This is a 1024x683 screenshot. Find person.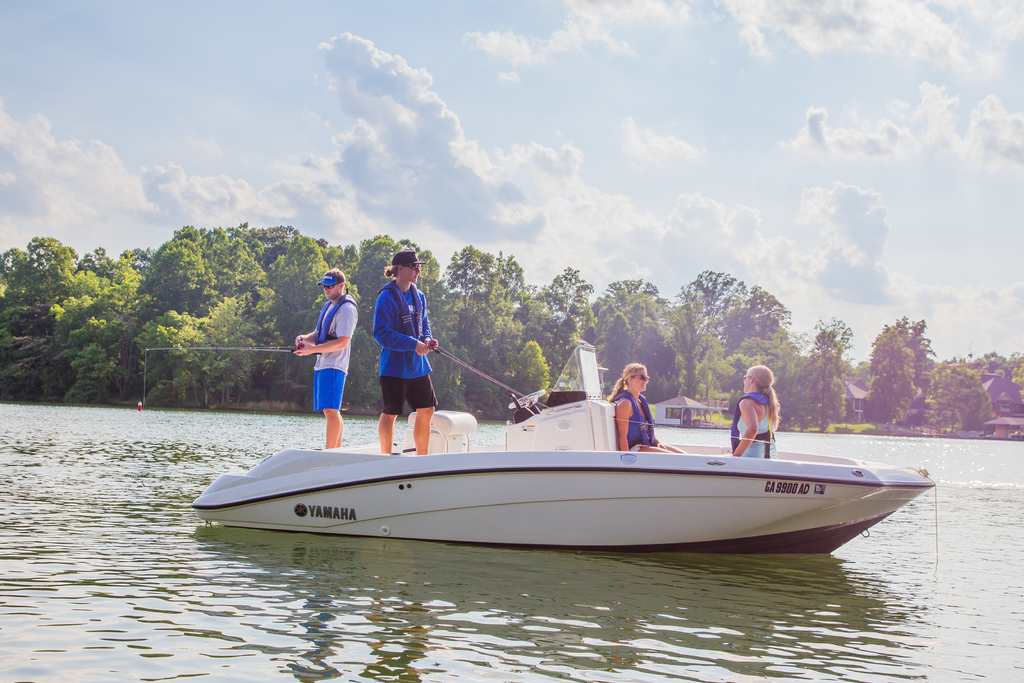
Bounding box: region(362, 247, 436, 457).
